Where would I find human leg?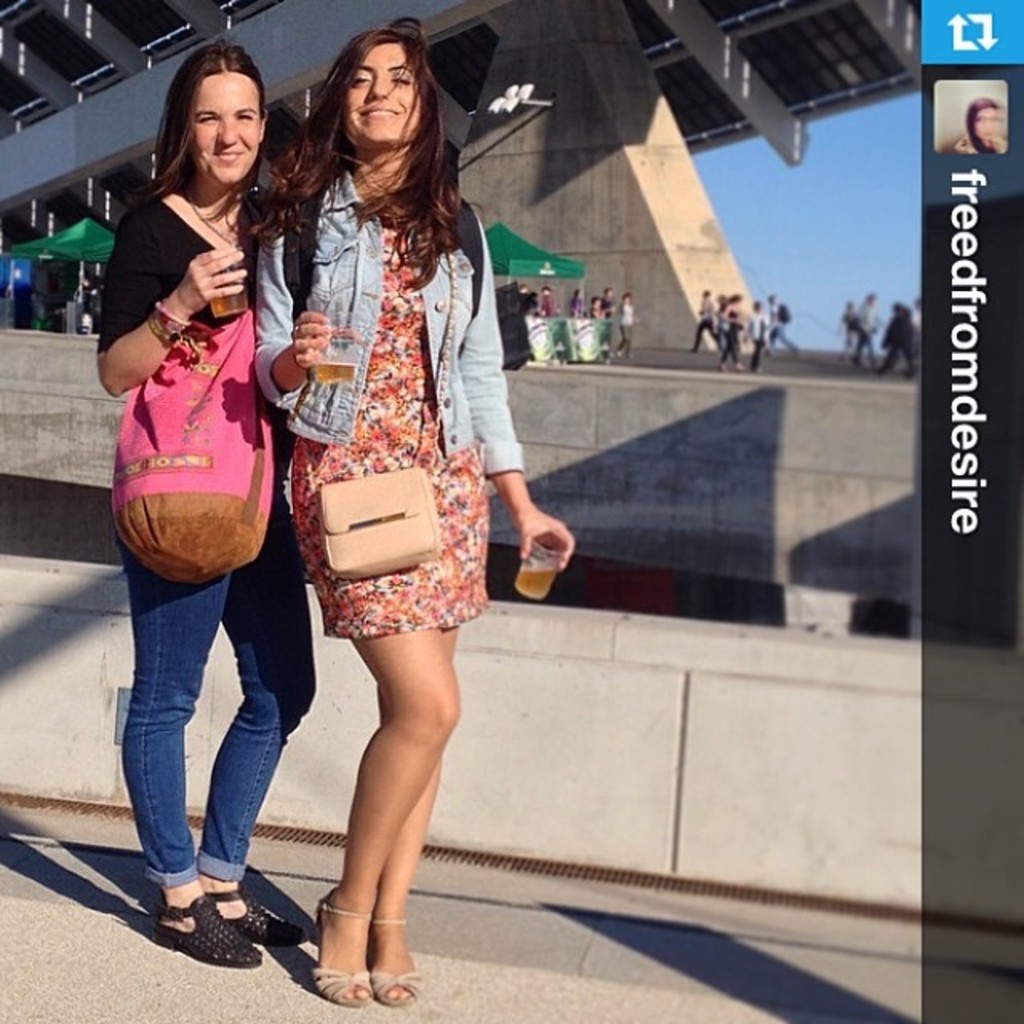
At 120 549 262 965.
